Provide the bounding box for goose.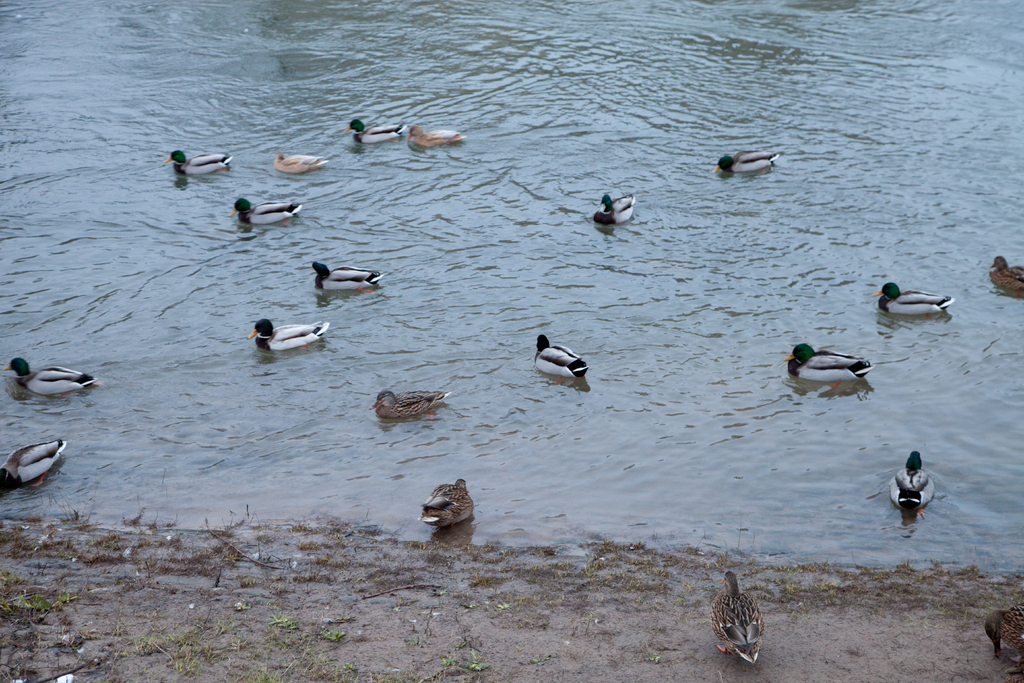
bbox(588, 194, 636, 226).
